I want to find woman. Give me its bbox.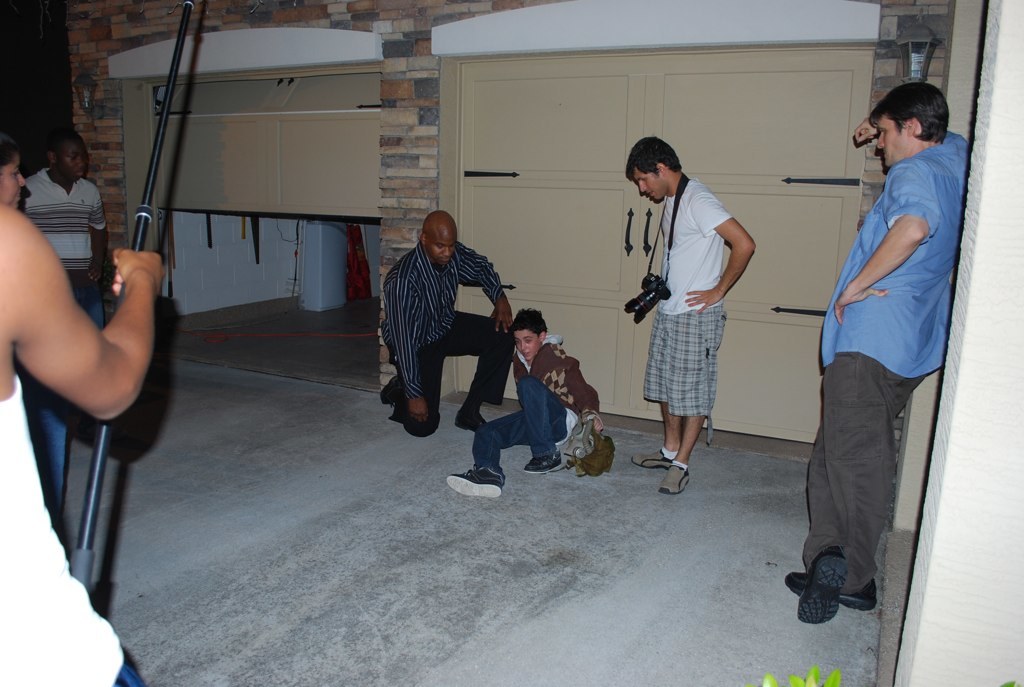
detection(0, 145, 26, 213).
